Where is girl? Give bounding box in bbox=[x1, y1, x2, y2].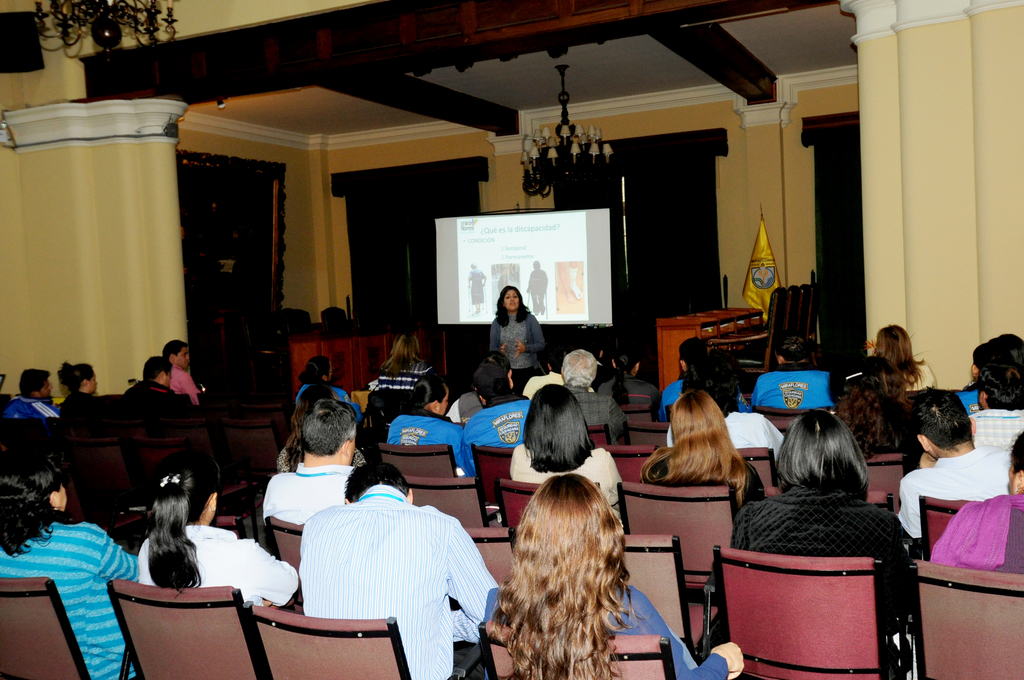
bbox=[372, 332, 436, 412].
